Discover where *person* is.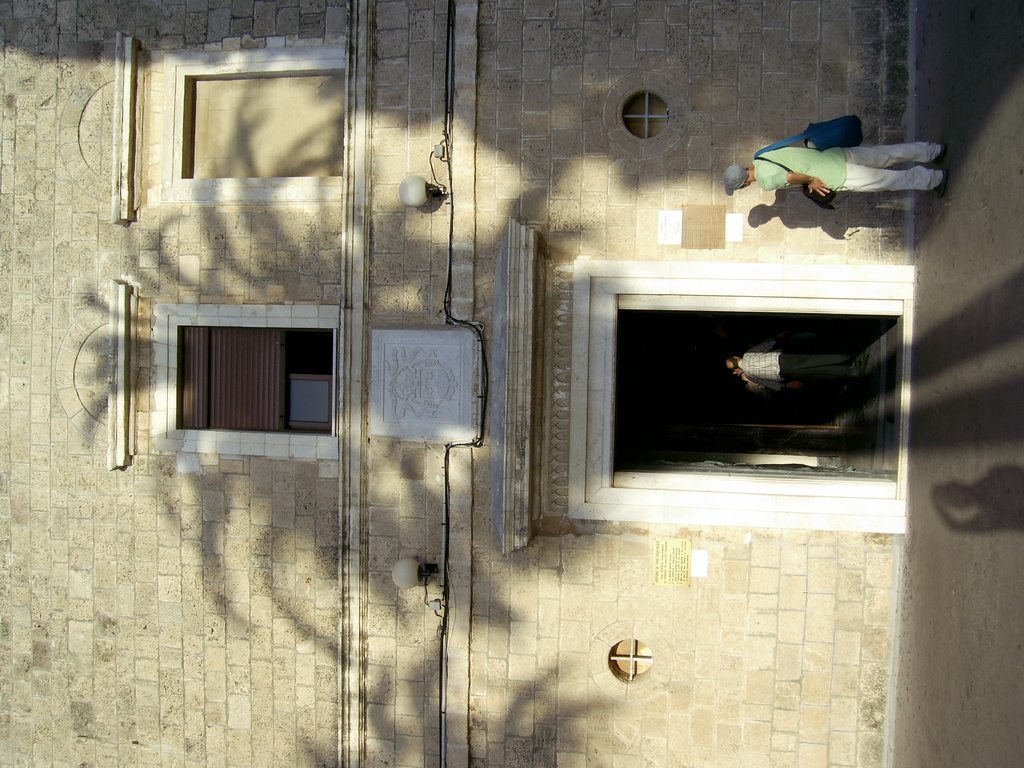
Discovered at bbox=(729, 89, 951, 269).
